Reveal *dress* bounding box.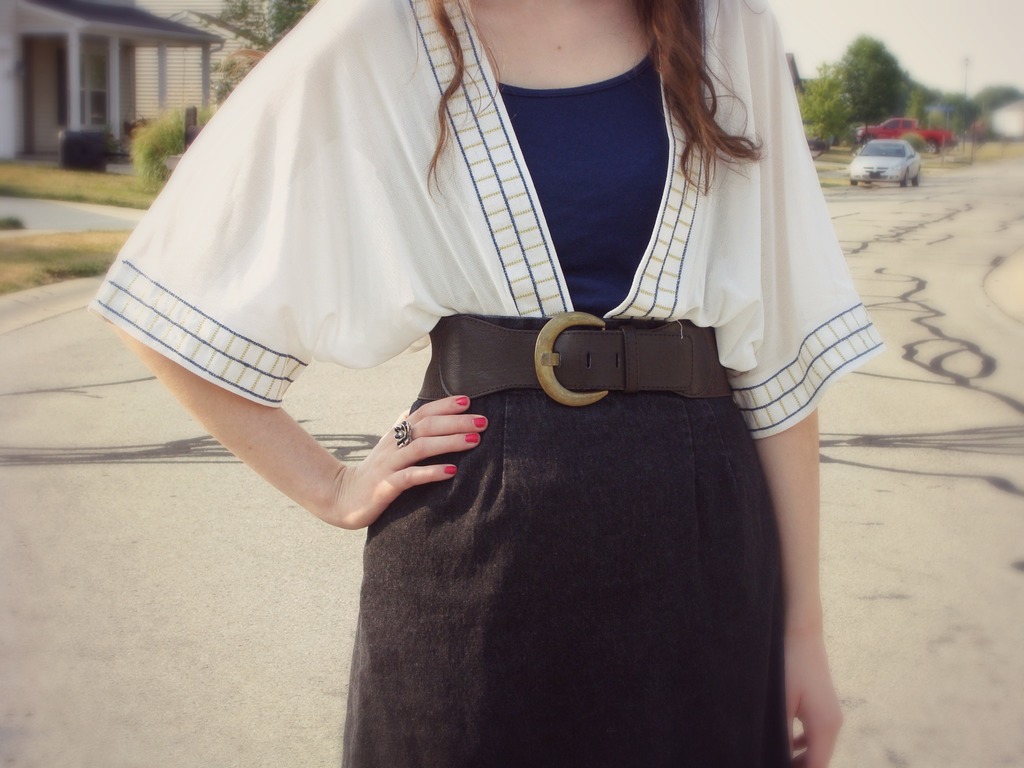
Revealed: (x1=84, y1=0, x2=884, y2=443).
